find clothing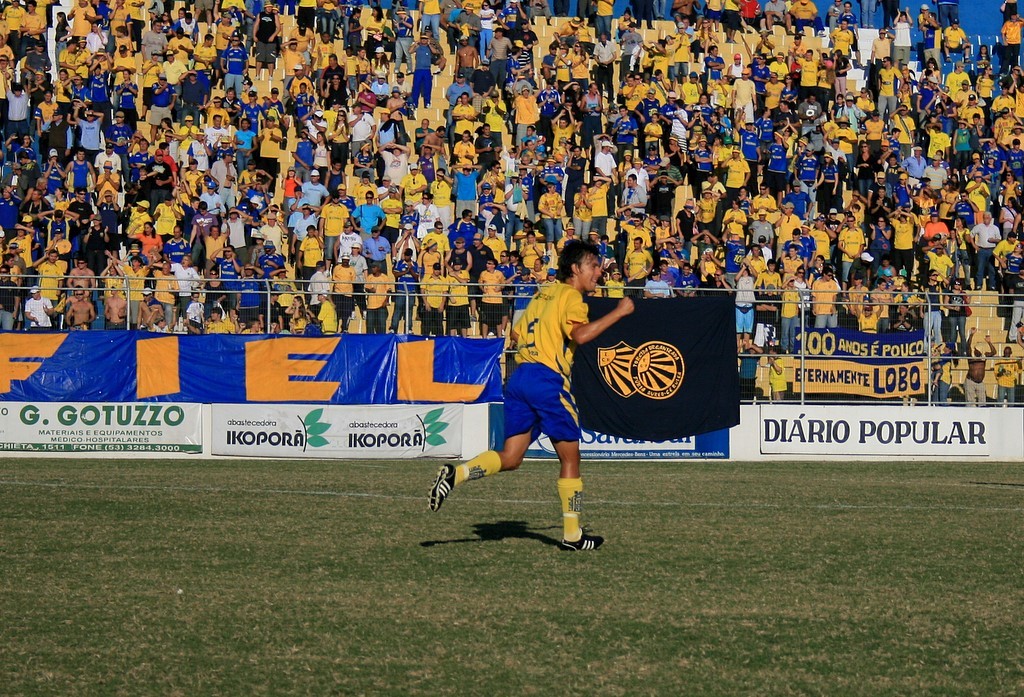
[98,269,129,301]
